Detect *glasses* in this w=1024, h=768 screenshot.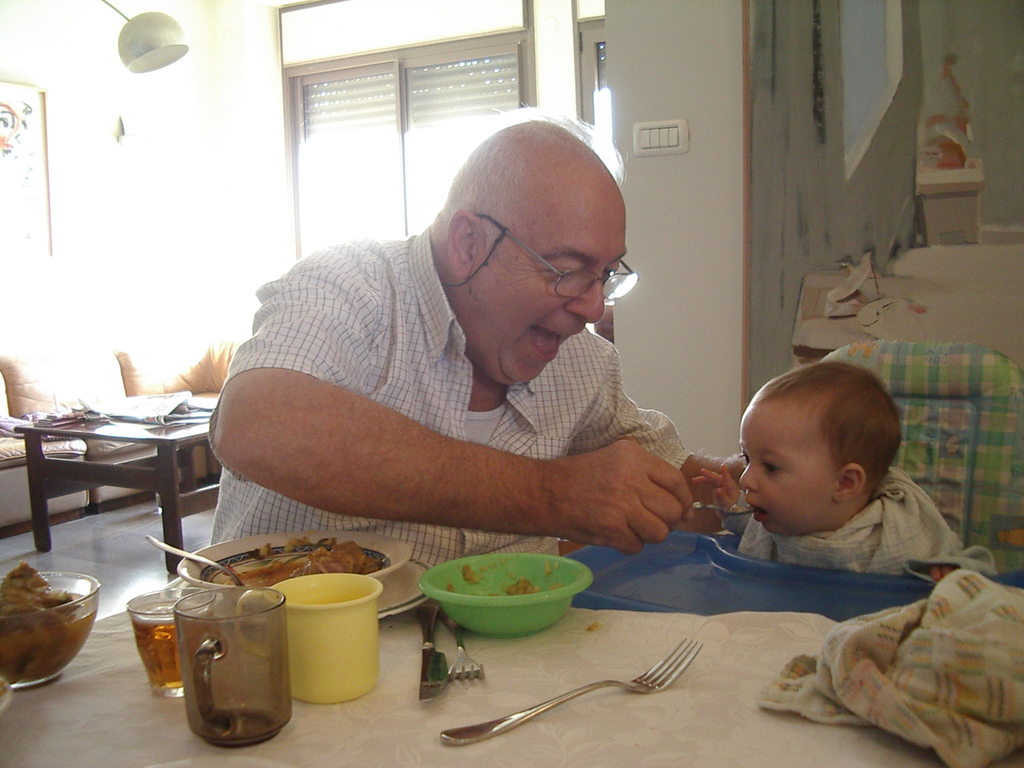
Detection: <bbox>478, 212, 642, 312</bbox>.
